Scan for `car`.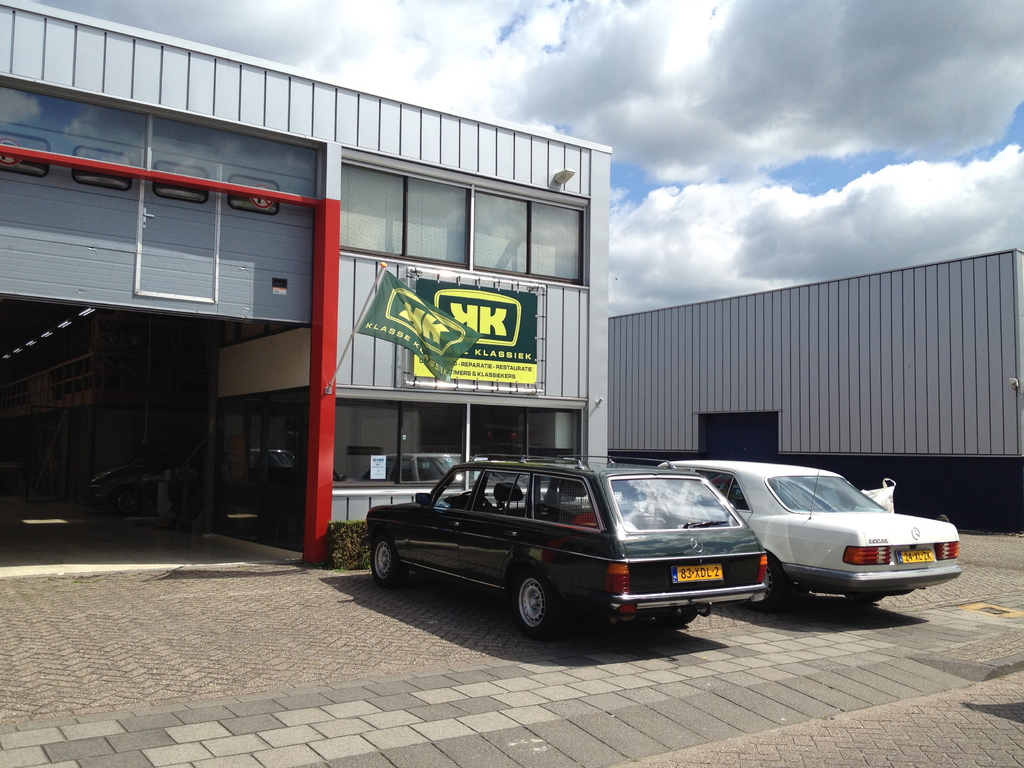
Scan result: box=[366, 448, 771, 634].
